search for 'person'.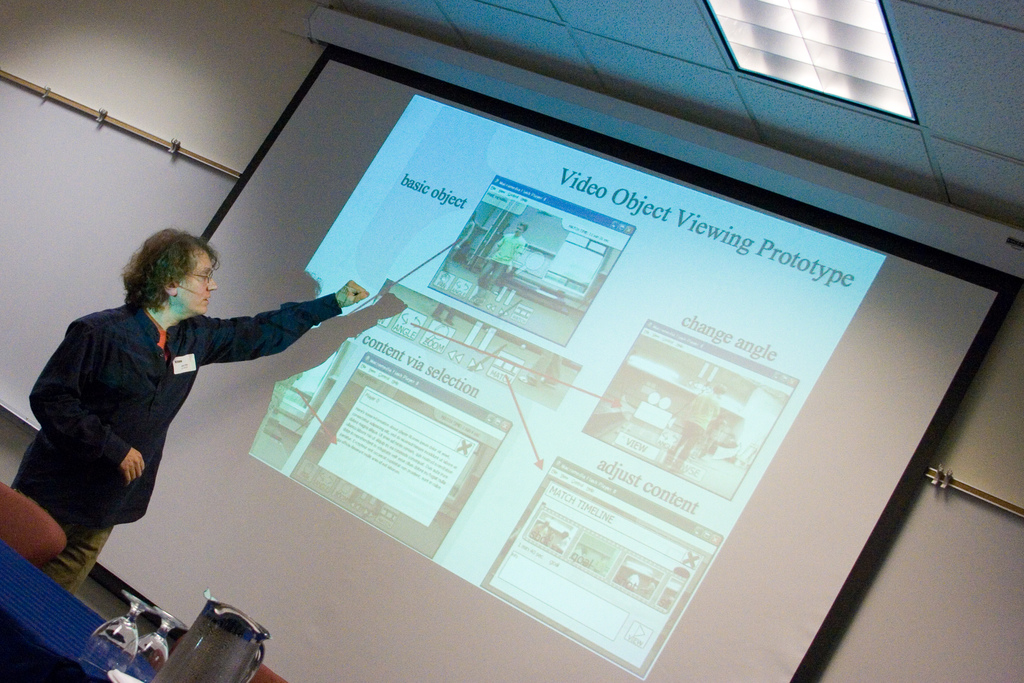
Found at 465/219/528/308.
